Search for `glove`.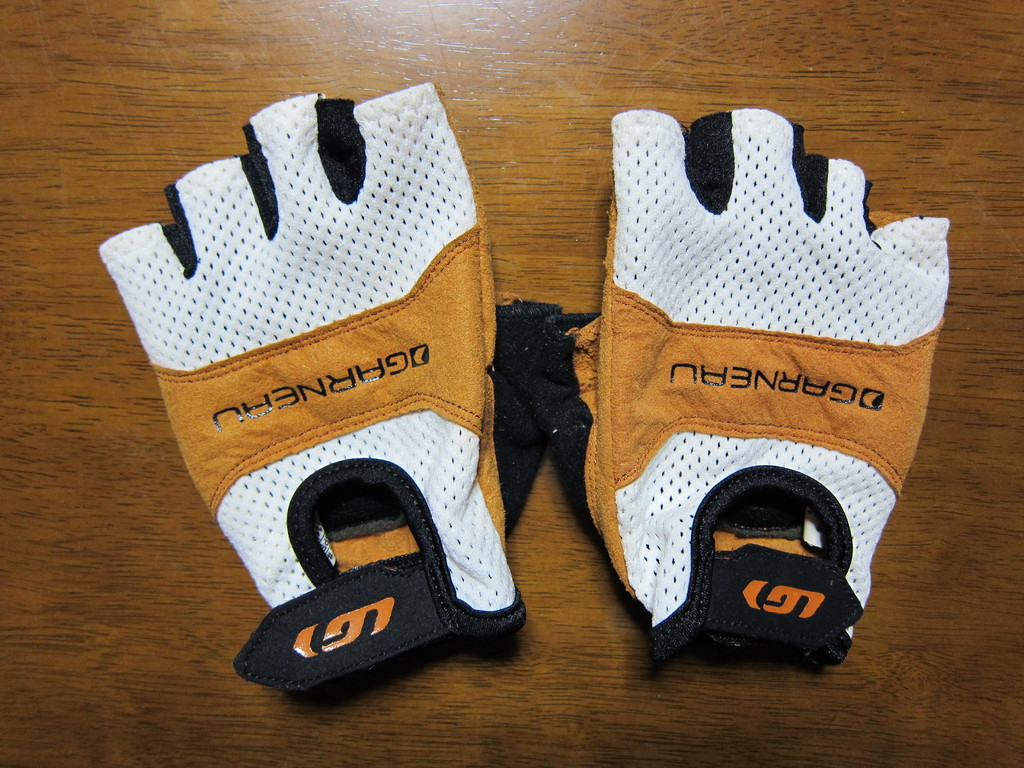
Found at 97 90 565 694.
